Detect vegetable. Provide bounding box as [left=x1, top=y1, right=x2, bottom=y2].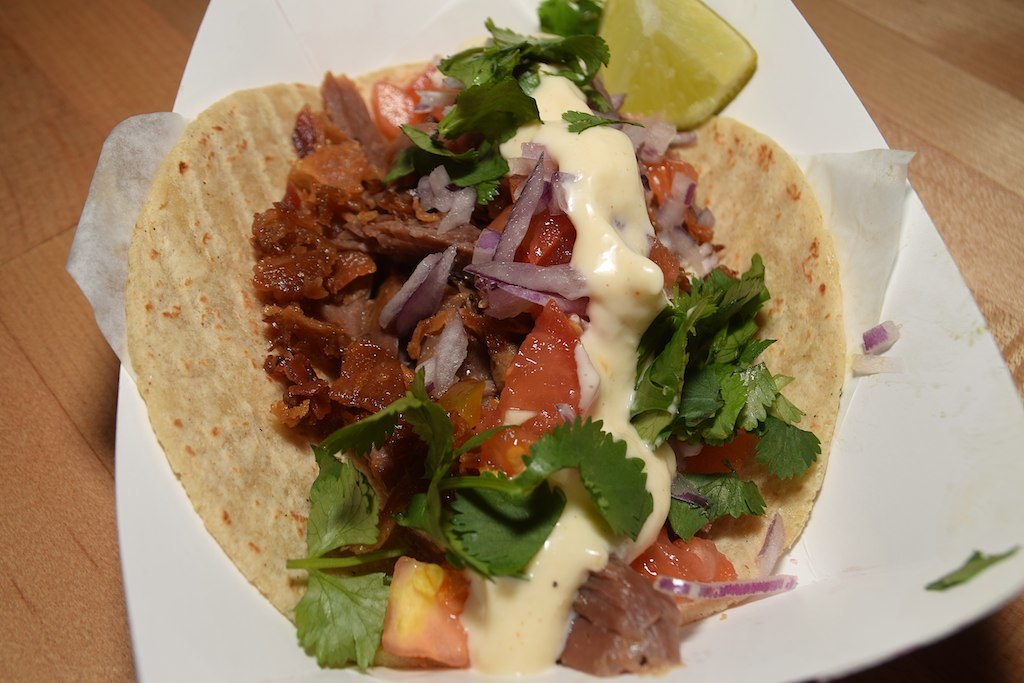
[left=647, top=563, right=799, bottom=590].
